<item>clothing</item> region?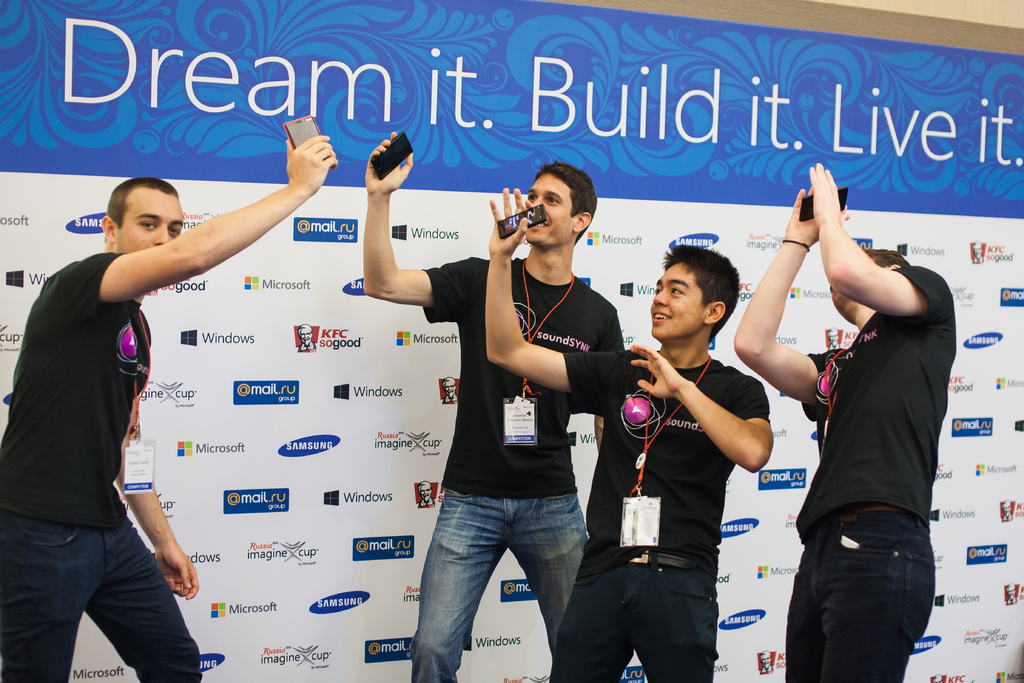
[left=420, top=256, right=621, bottom=682]
